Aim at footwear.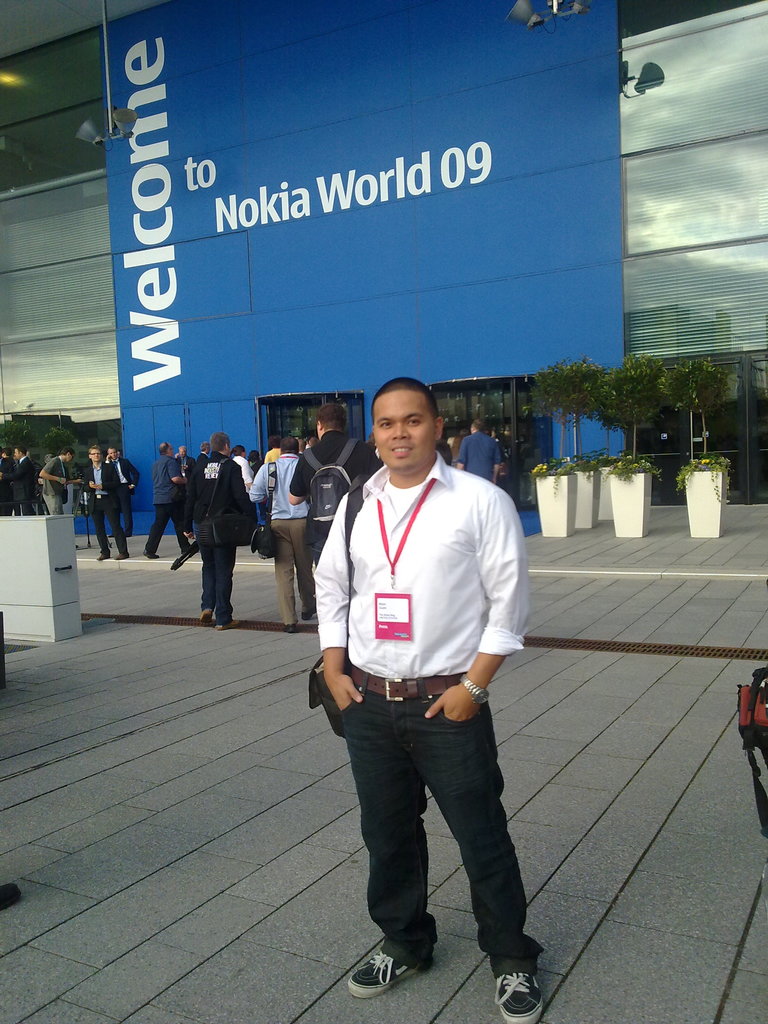
Aimed at 298,602,317,621.
